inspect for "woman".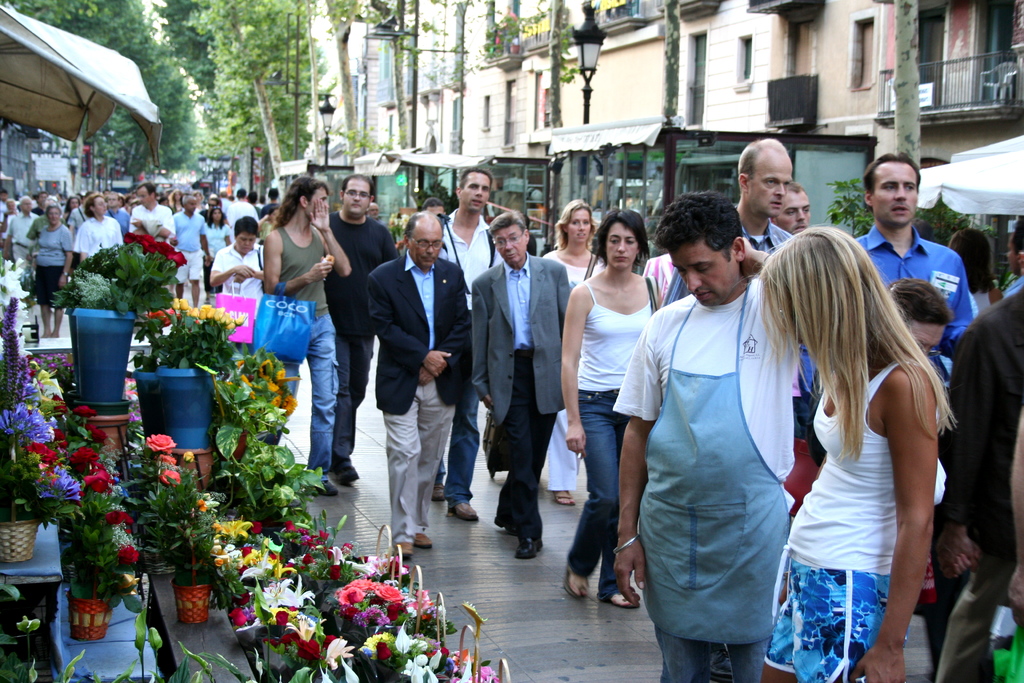
Inspection: x1=205 y1=205 x2=233 y2=308.
